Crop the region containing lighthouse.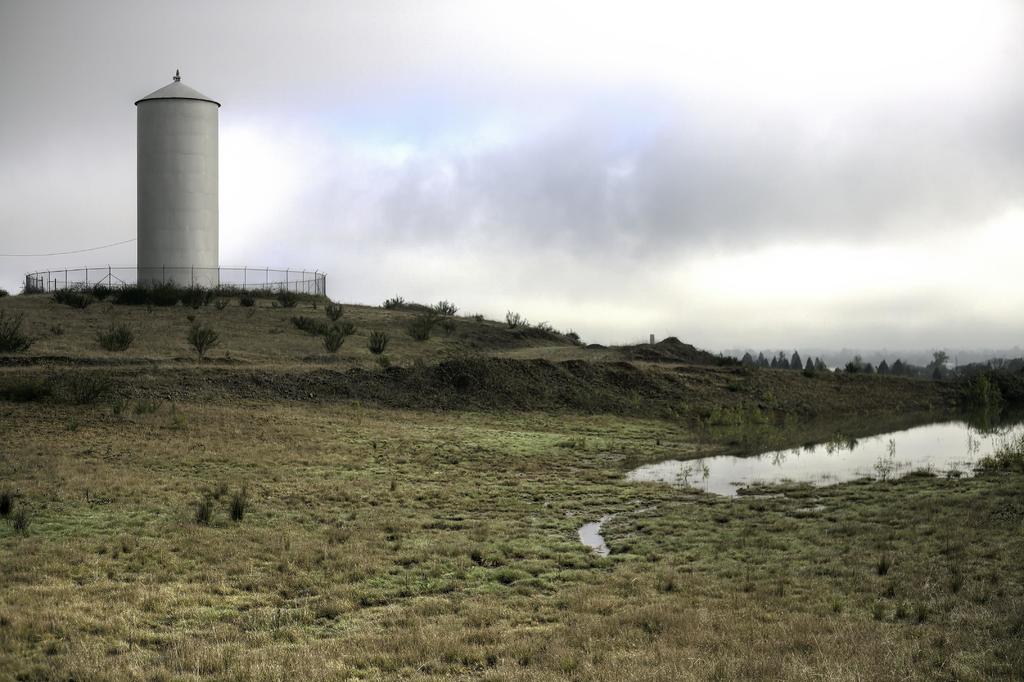
Crop region: bbox=(114, 40, 225, 306).
